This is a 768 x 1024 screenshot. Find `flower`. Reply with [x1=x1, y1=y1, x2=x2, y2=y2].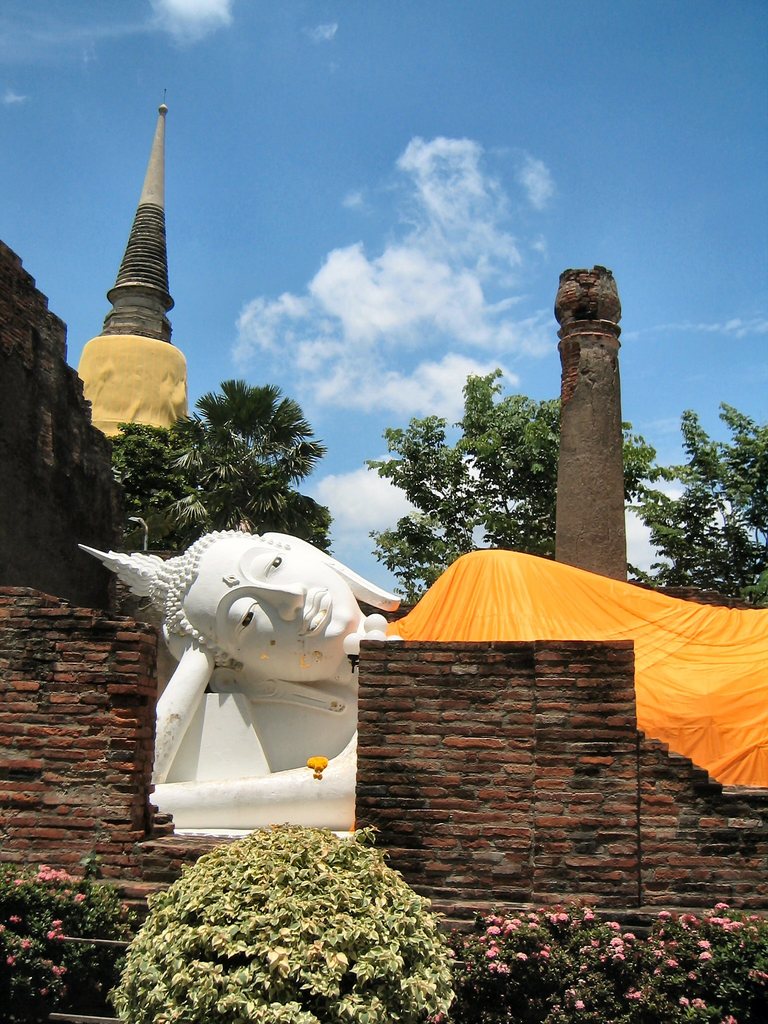
[x1=574, y1=1000, x2=584, y2=1007].
